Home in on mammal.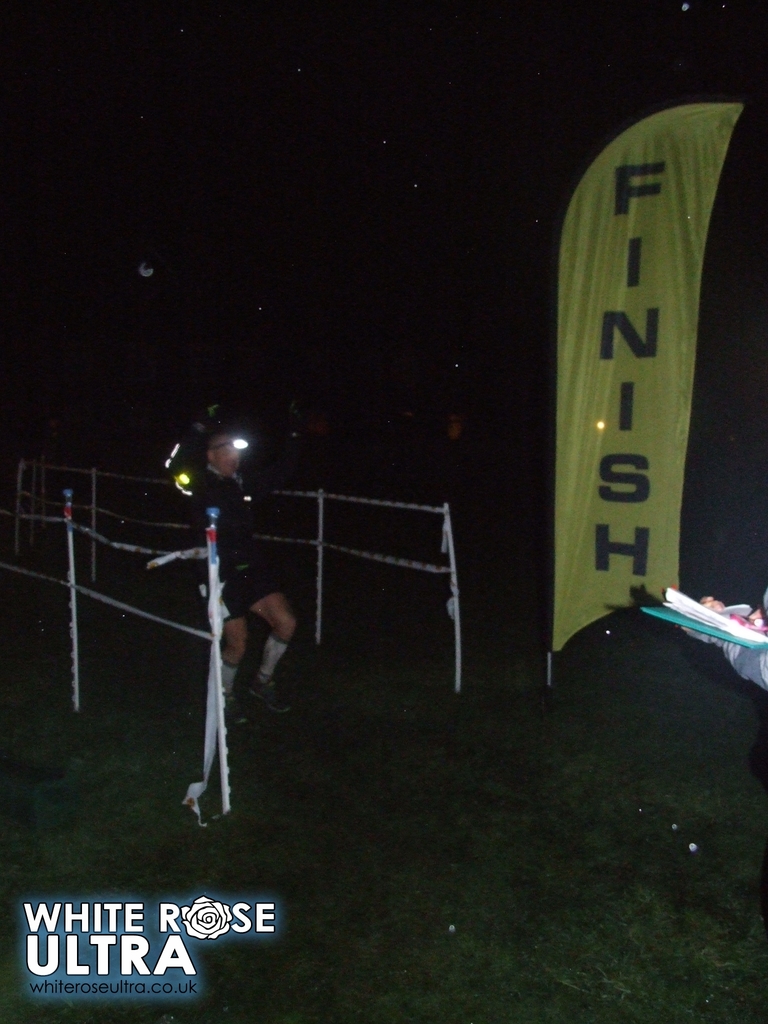
Homed in at [202, 427, 301, 732].
